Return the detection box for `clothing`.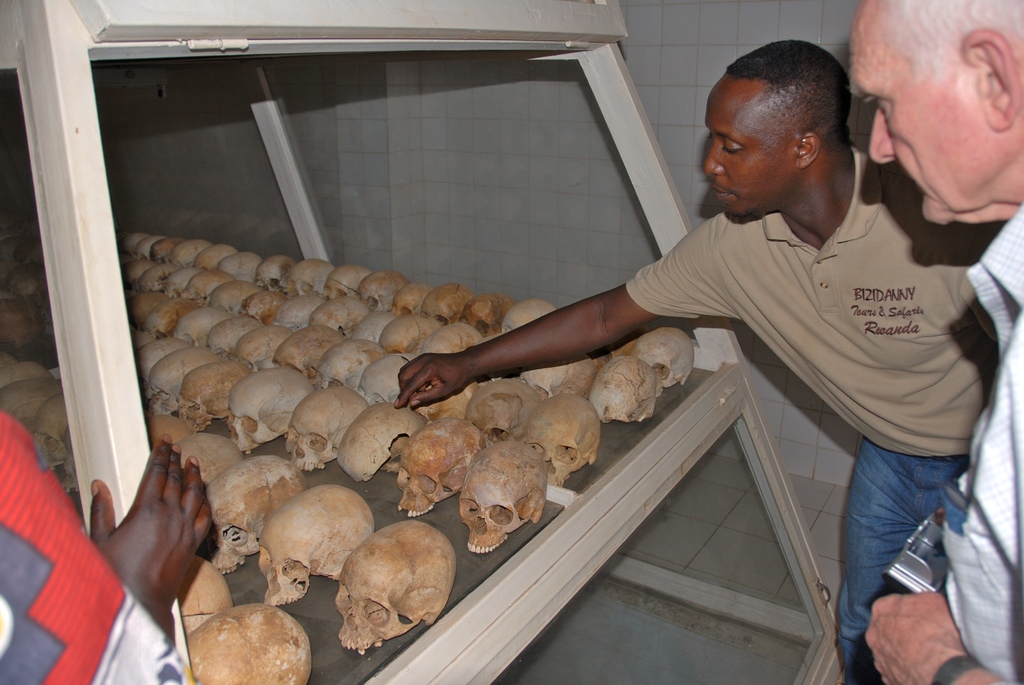
944 202 1023 684.
